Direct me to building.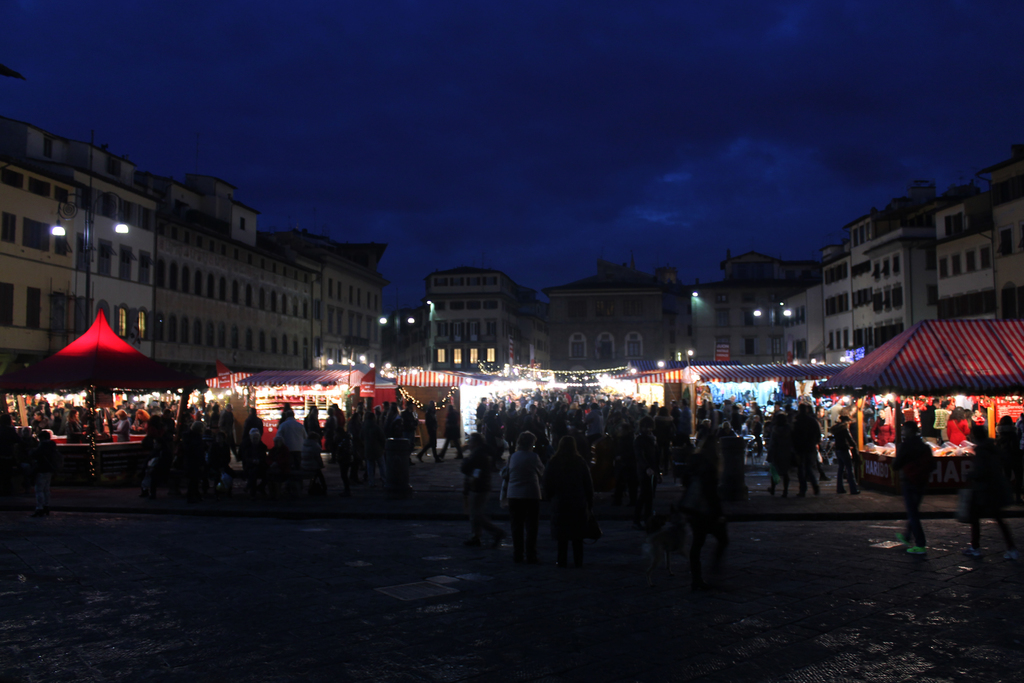
Direction: <bbox>0, 113, 171, 363</bbox>.
